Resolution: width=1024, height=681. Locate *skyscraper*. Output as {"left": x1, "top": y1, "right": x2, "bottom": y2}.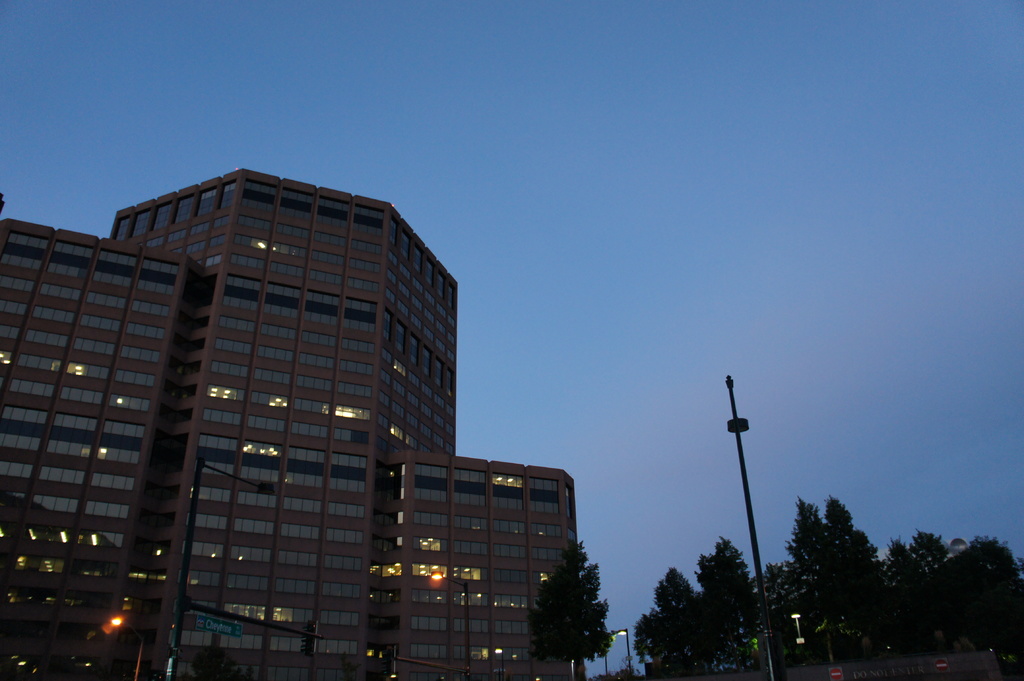
{"left": 26, "top": 173, "right": 546, "bottom": 675}.
